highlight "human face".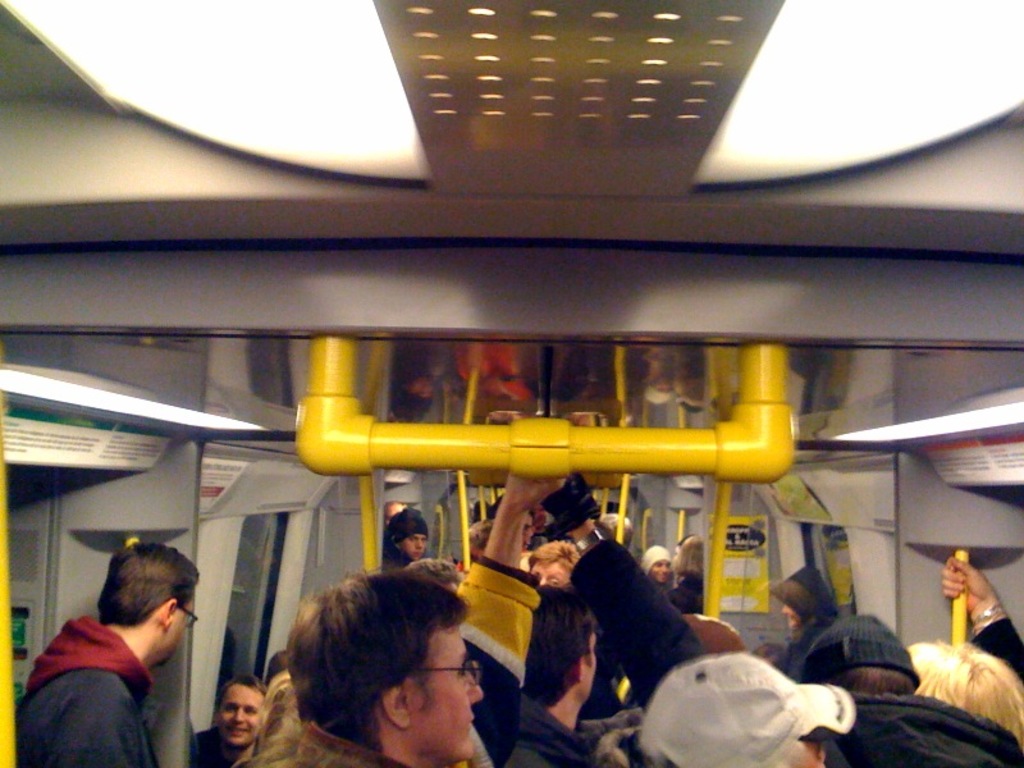
Highlighted region: [161, 591, 198, 678].
